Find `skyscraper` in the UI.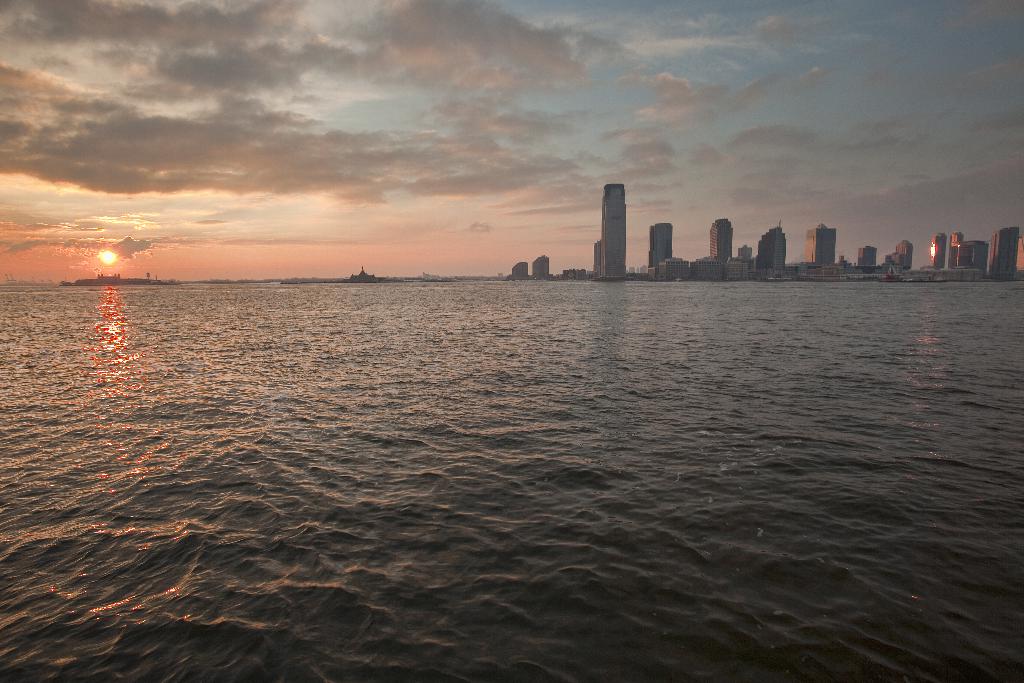
UI element at pyautogui.locateOnScreen(710, 218, 734, 267).
